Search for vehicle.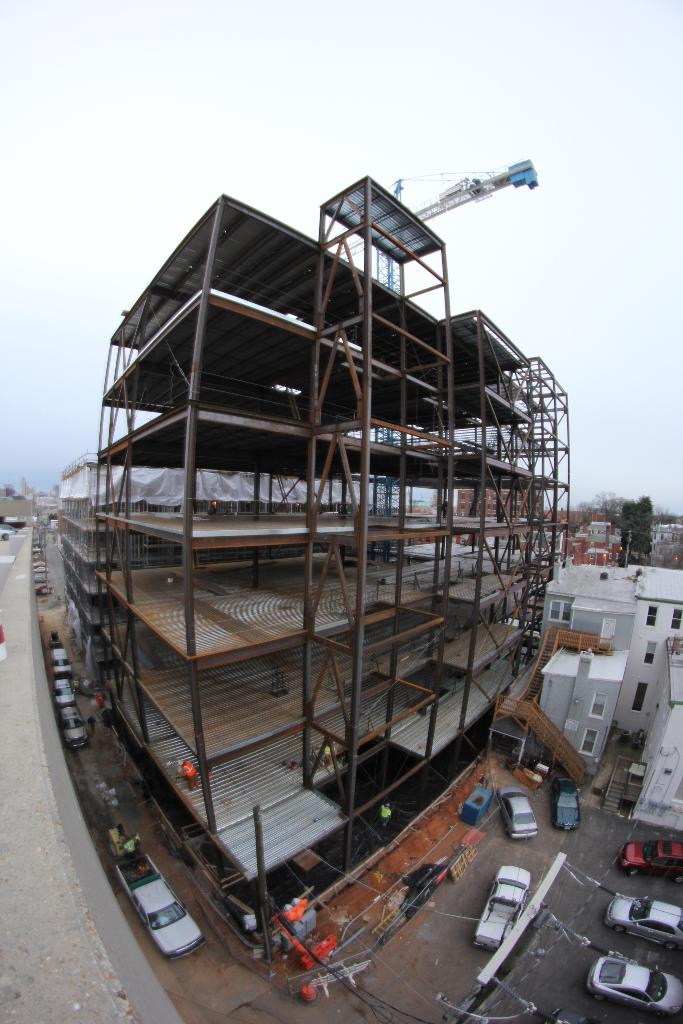
Found at <box>499,785,541,841</box>.
